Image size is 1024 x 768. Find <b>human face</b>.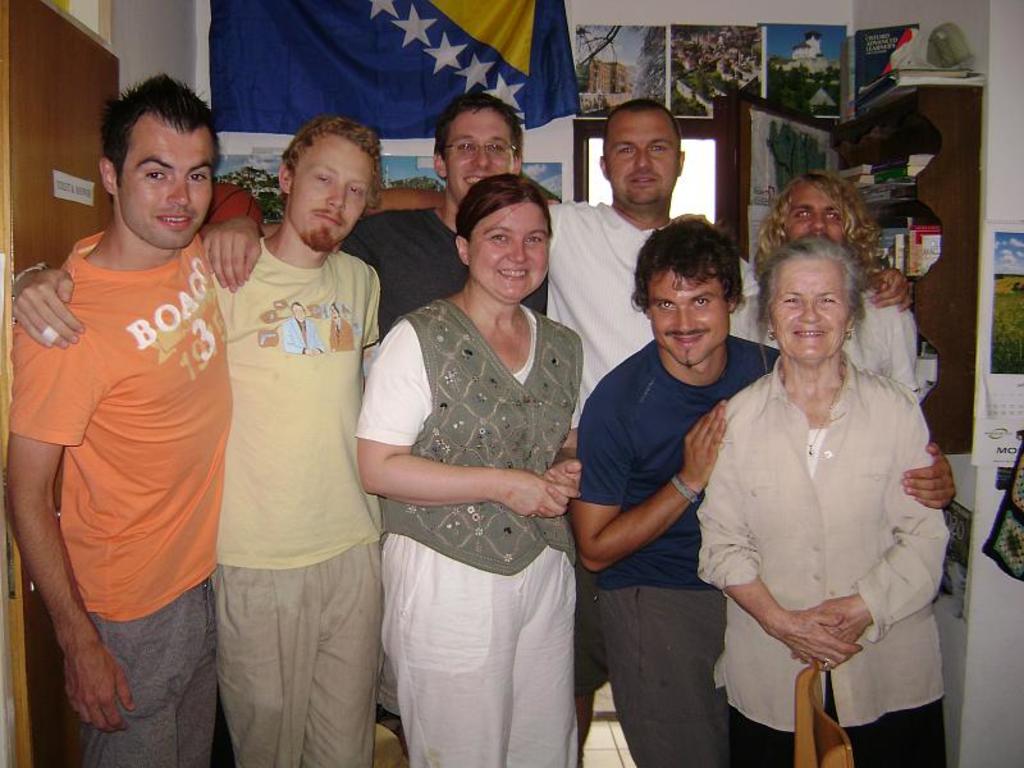
pyautogui.locateOnScreen(292, 137, 375, 250).
